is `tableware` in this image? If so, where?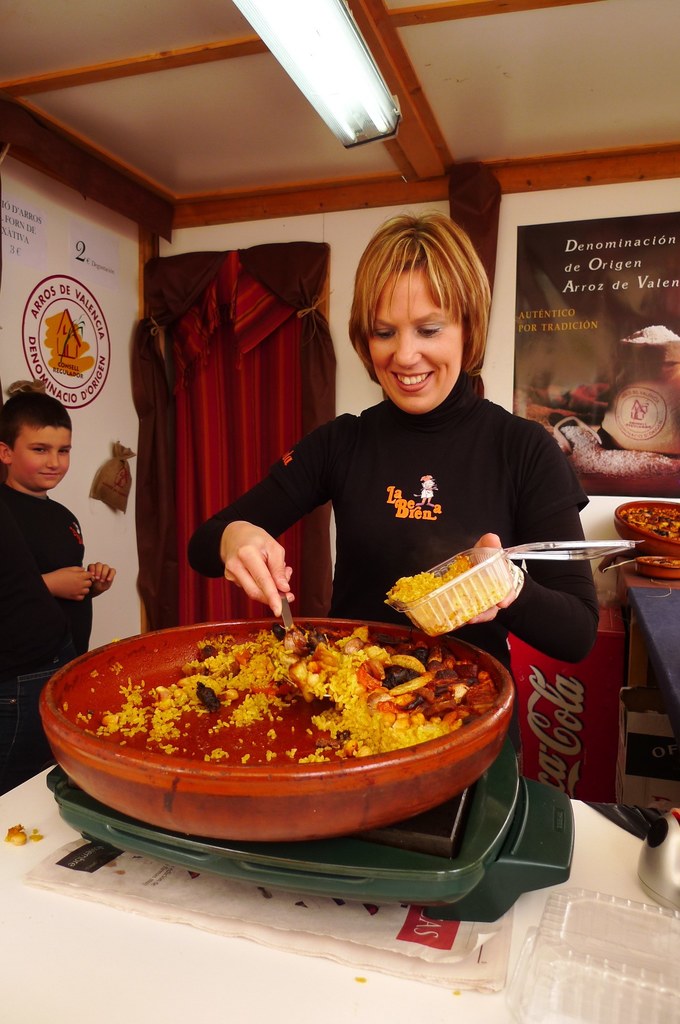
Yes, at x1=635, y1=554, x2=679, y2=582.
